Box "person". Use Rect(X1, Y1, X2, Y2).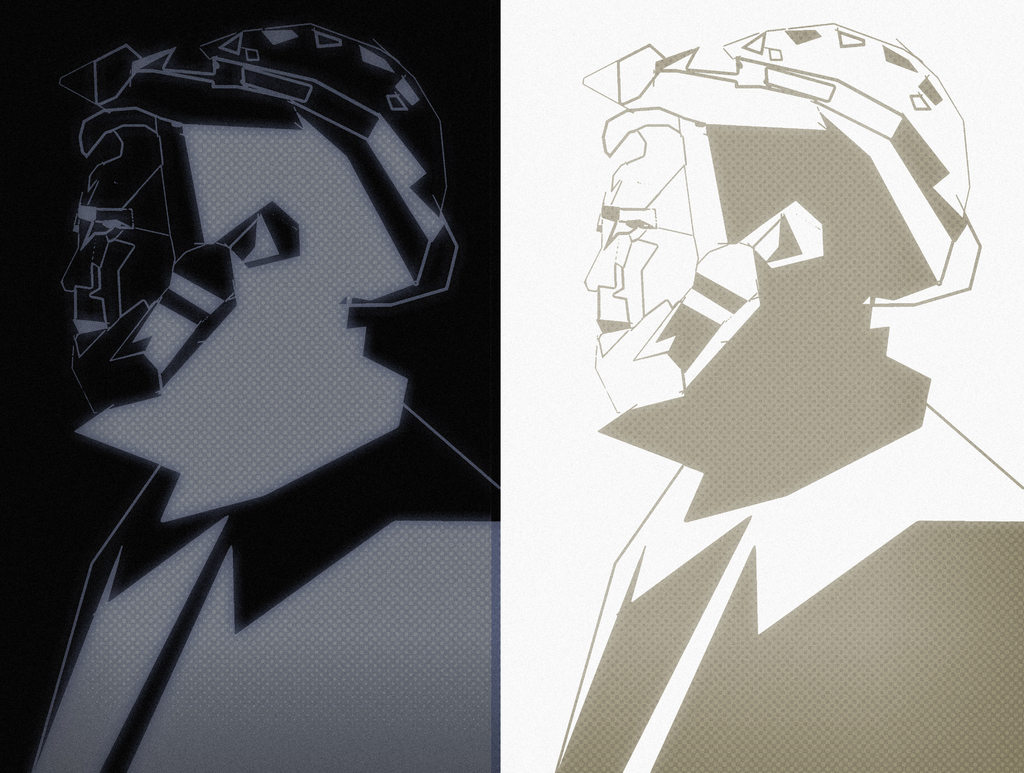
Rect(33, 23, 500, 772).
